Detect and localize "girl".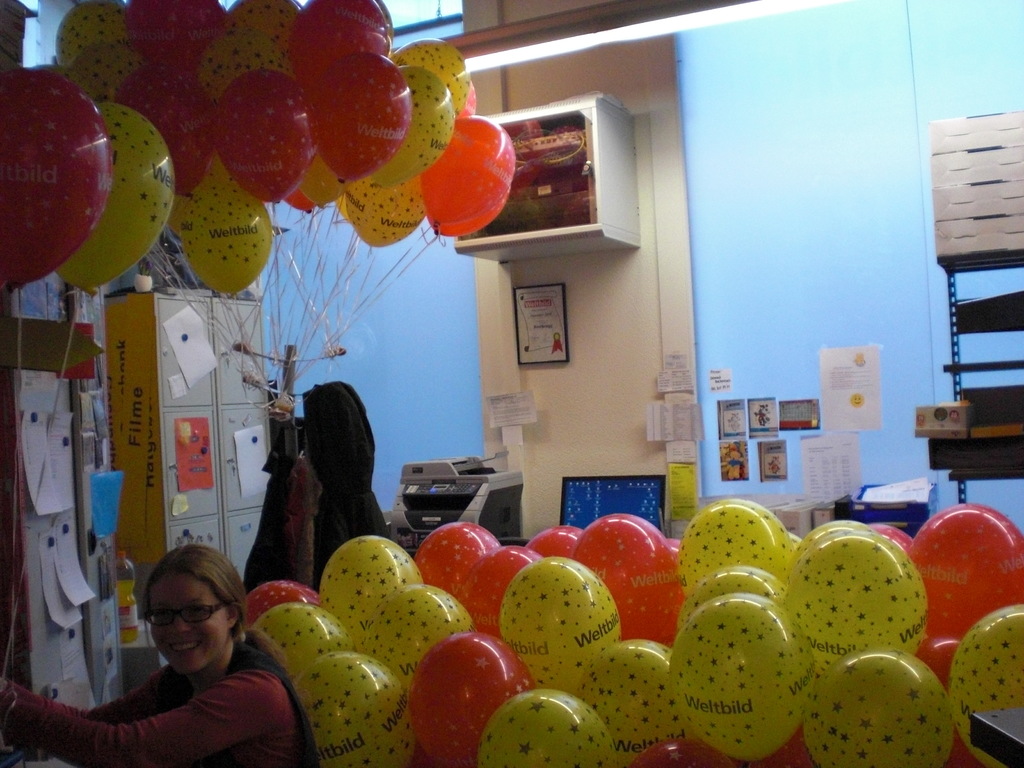
Localized at [0,543,319,767].
